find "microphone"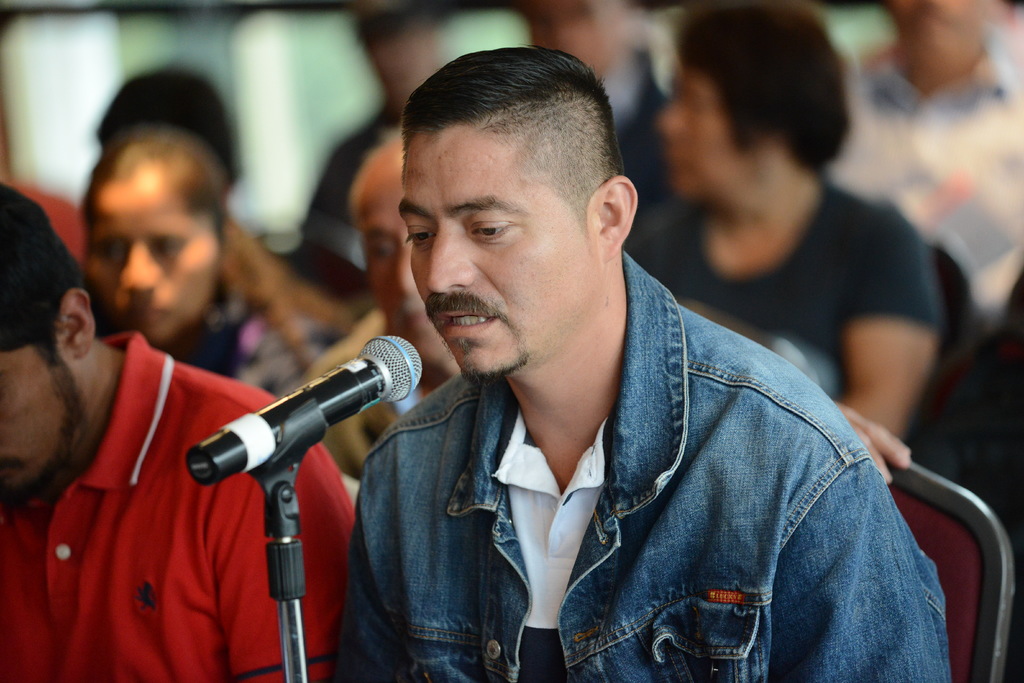
box(186, 332, 430, 490)
